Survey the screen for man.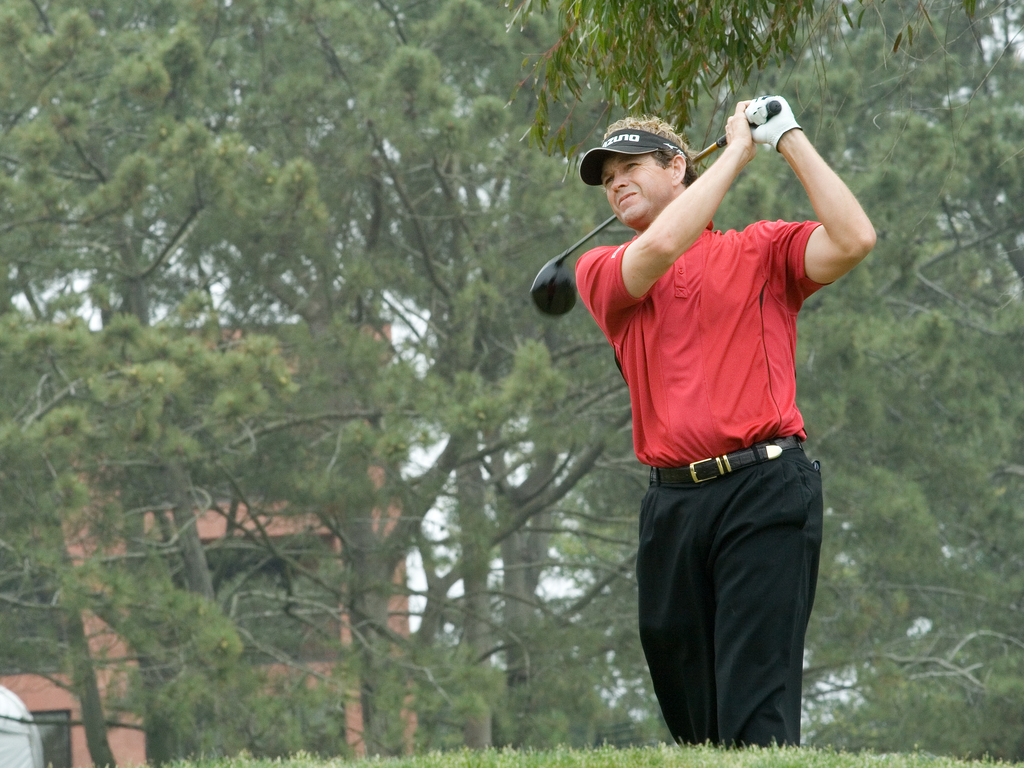
Survey found: {"left": 542, "top": 76, "right": 872, "bottom": 762}.
